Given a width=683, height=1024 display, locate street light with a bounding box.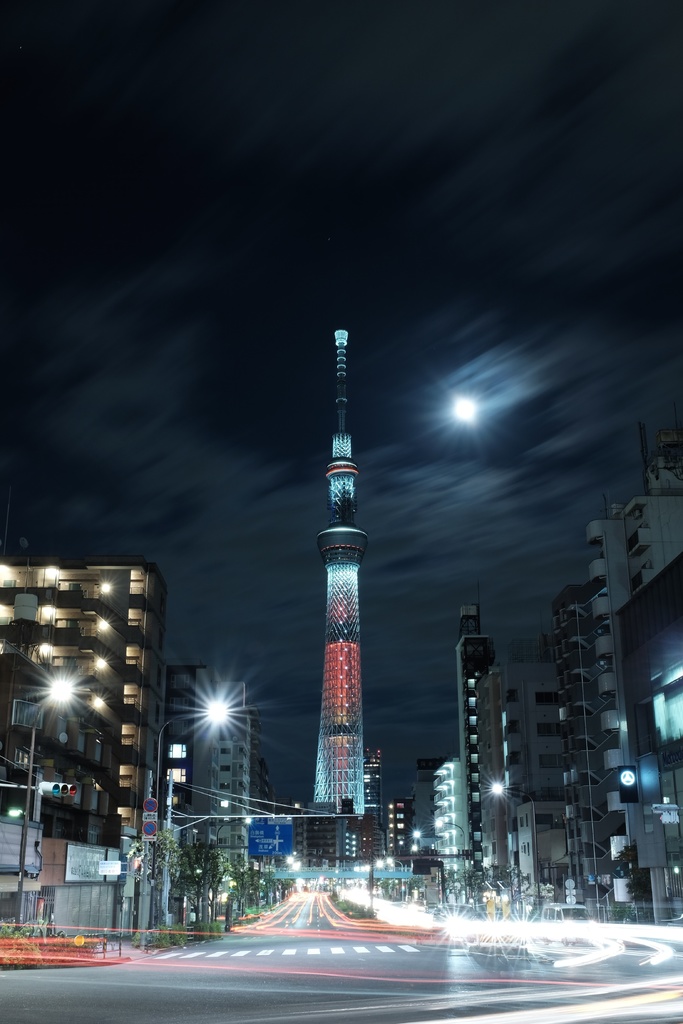
Located: <box>434,817,465,894</box>.
